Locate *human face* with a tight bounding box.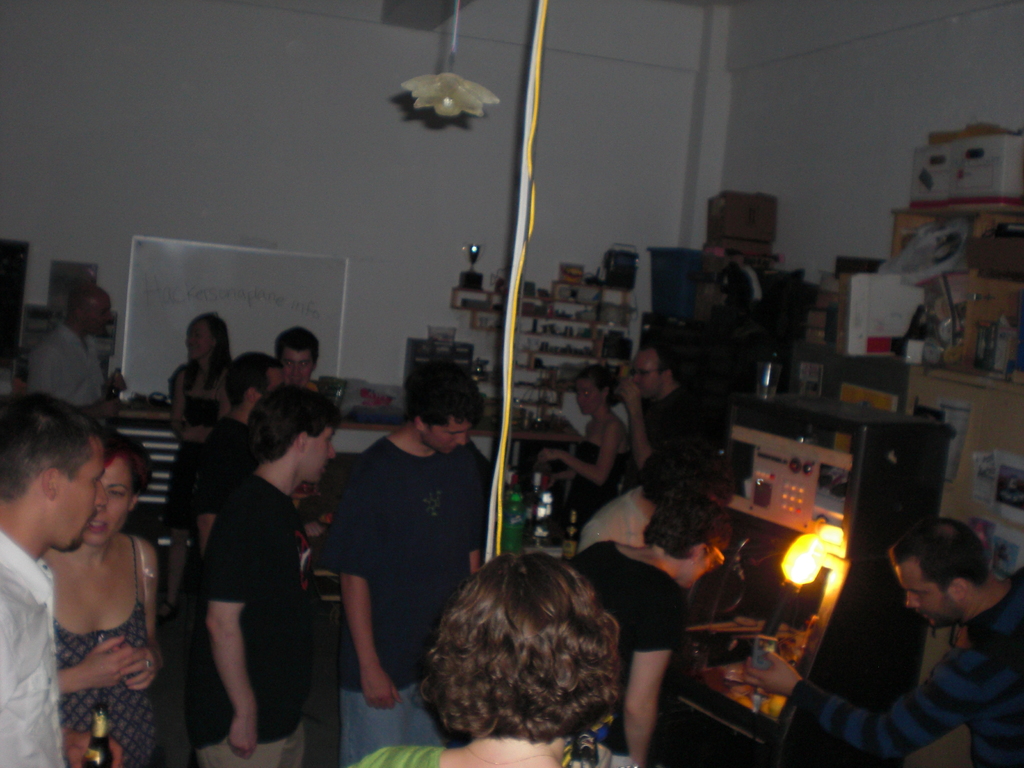
crop(86, 292, 115, 338).
